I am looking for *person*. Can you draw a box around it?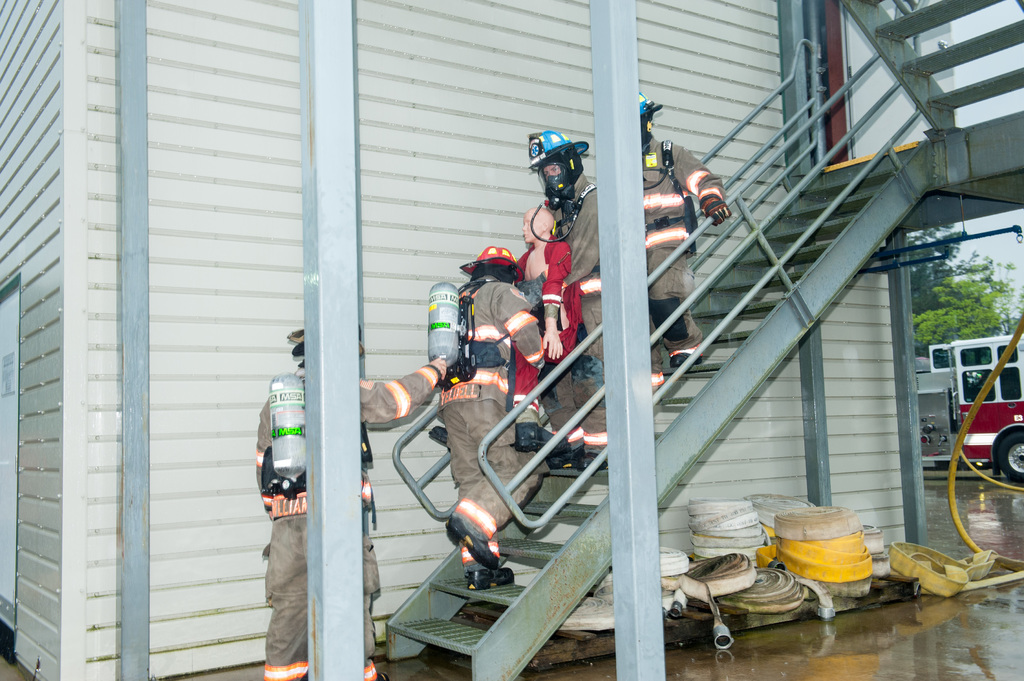
Sure, the bounding box is (627,93,728,400).
